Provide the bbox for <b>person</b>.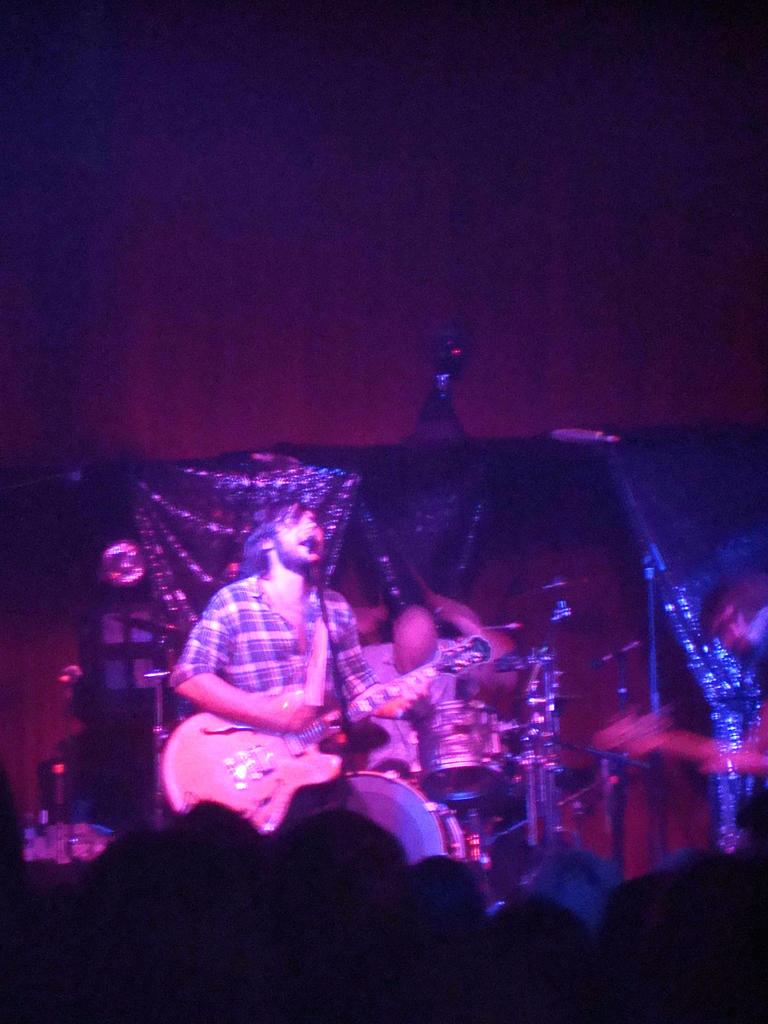
(166, 493, 433, 837).
